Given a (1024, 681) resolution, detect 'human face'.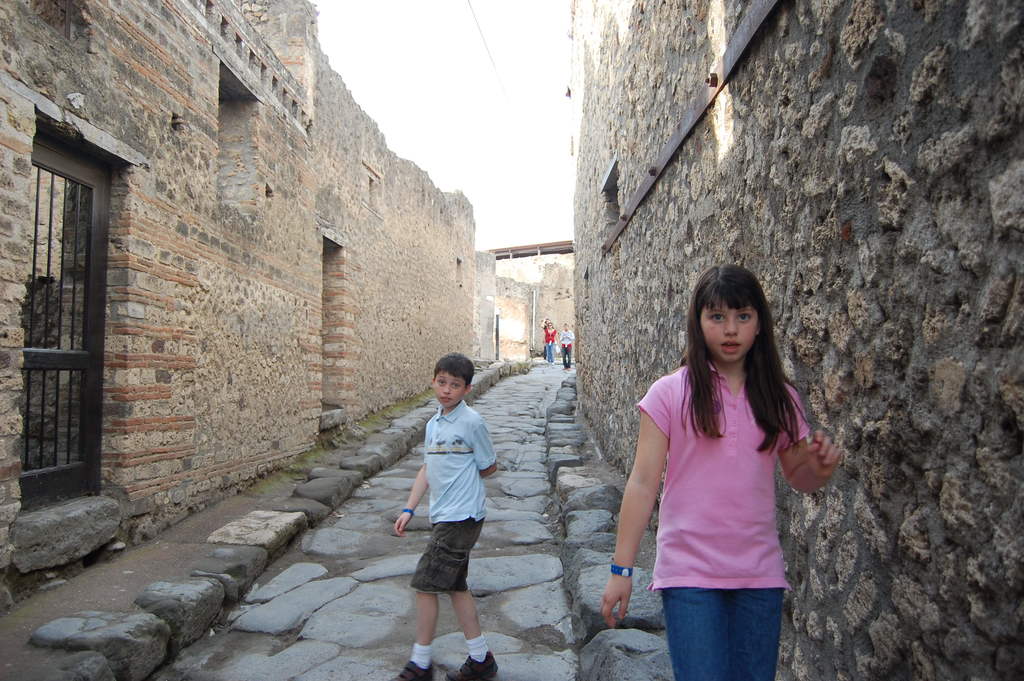
rect(698, 295, 758, 361).
